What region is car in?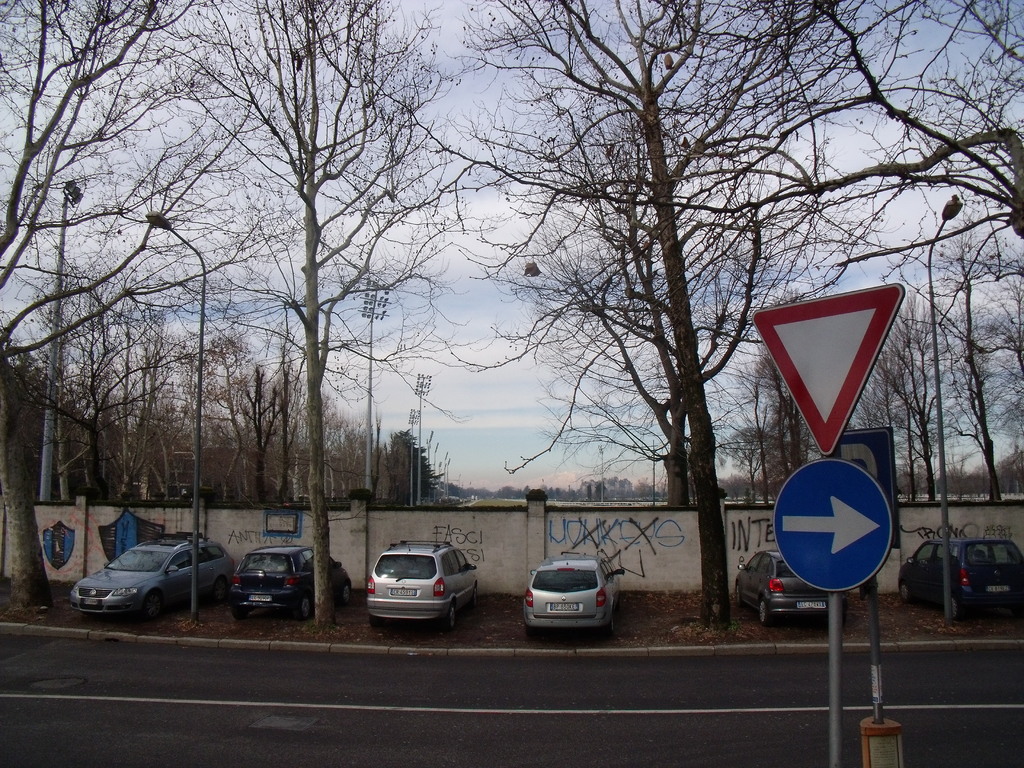
rect(70, 532, 232, 621).
